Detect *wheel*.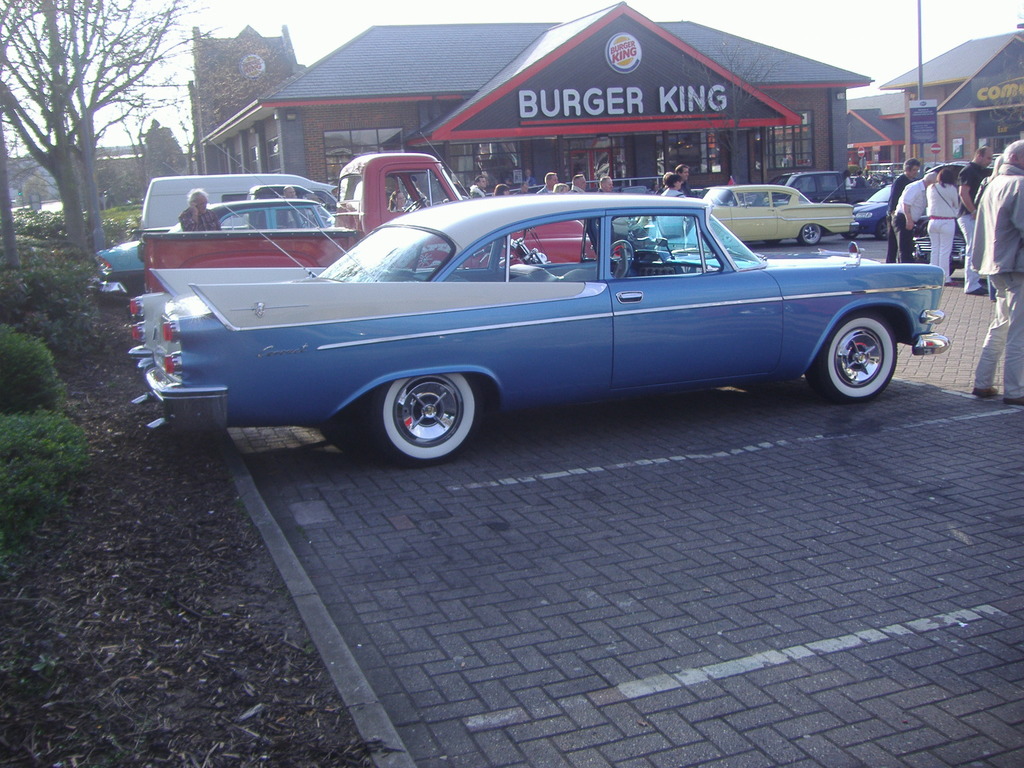
Detected at rect(794, 223, 821, 243).
